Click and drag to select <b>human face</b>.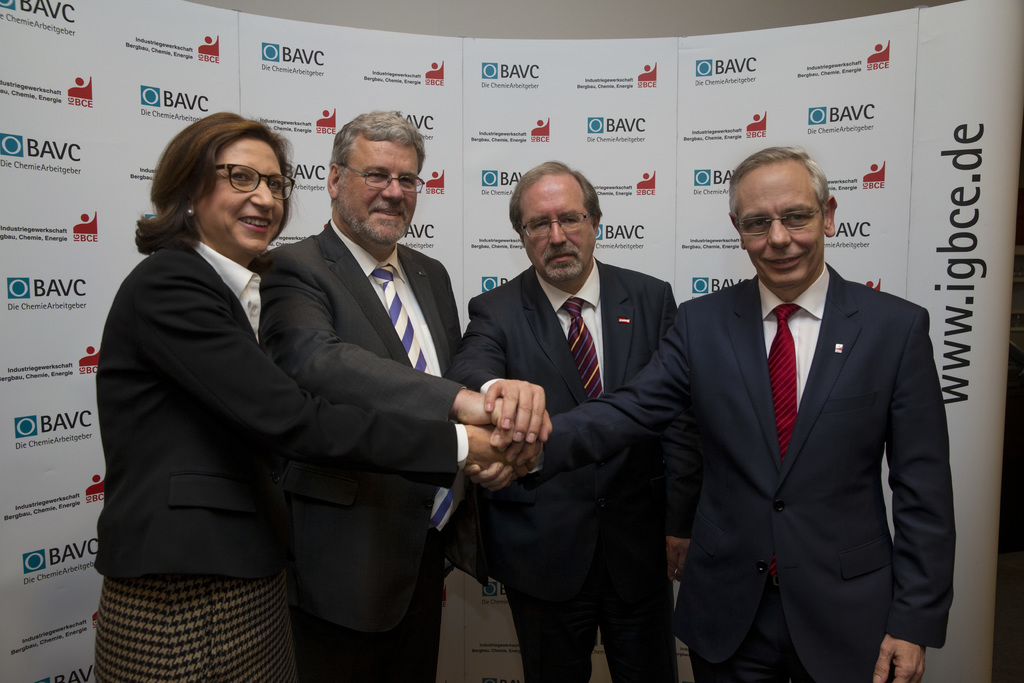
Selection: bbox=[338, 138, 420, 245].
